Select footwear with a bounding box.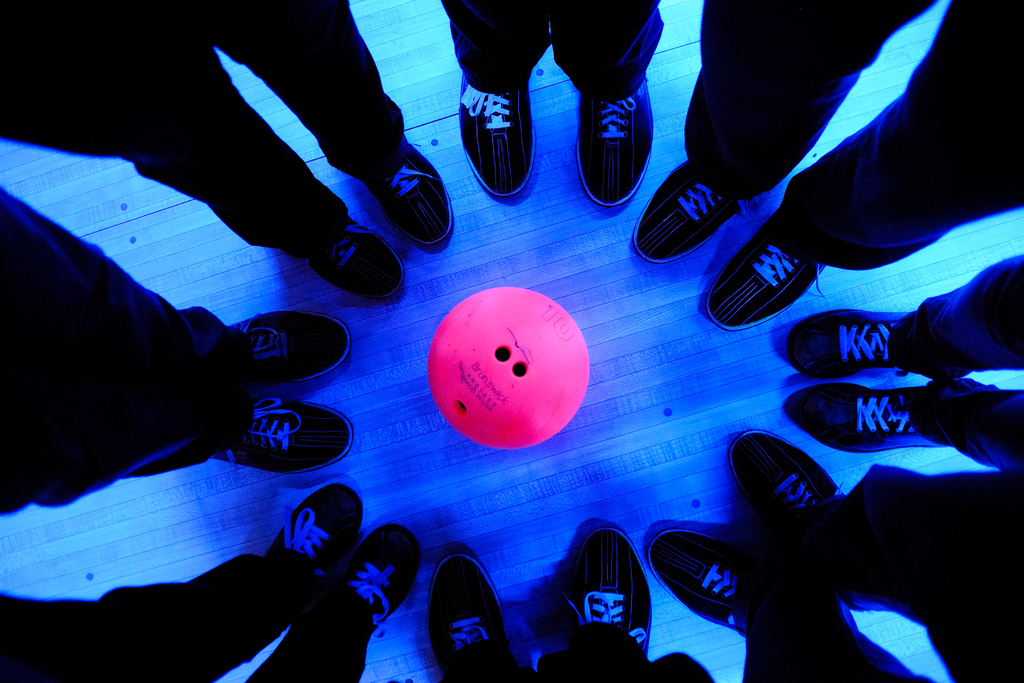
BBox(561, 527, 650, 659).
